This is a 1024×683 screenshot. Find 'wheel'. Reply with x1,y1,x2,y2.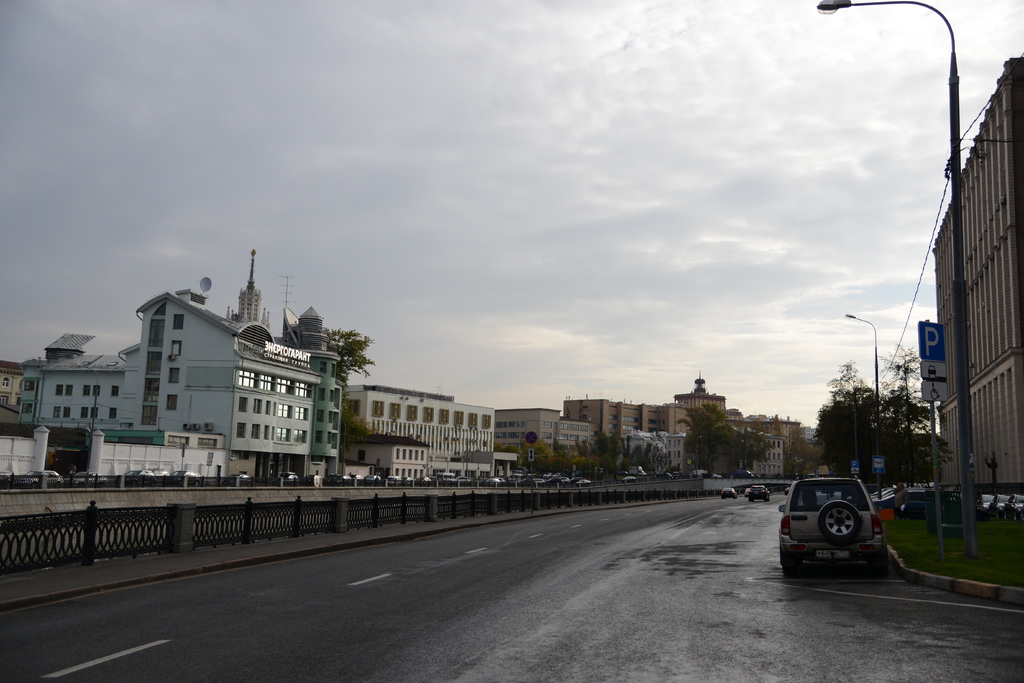
783,562,803,580.
